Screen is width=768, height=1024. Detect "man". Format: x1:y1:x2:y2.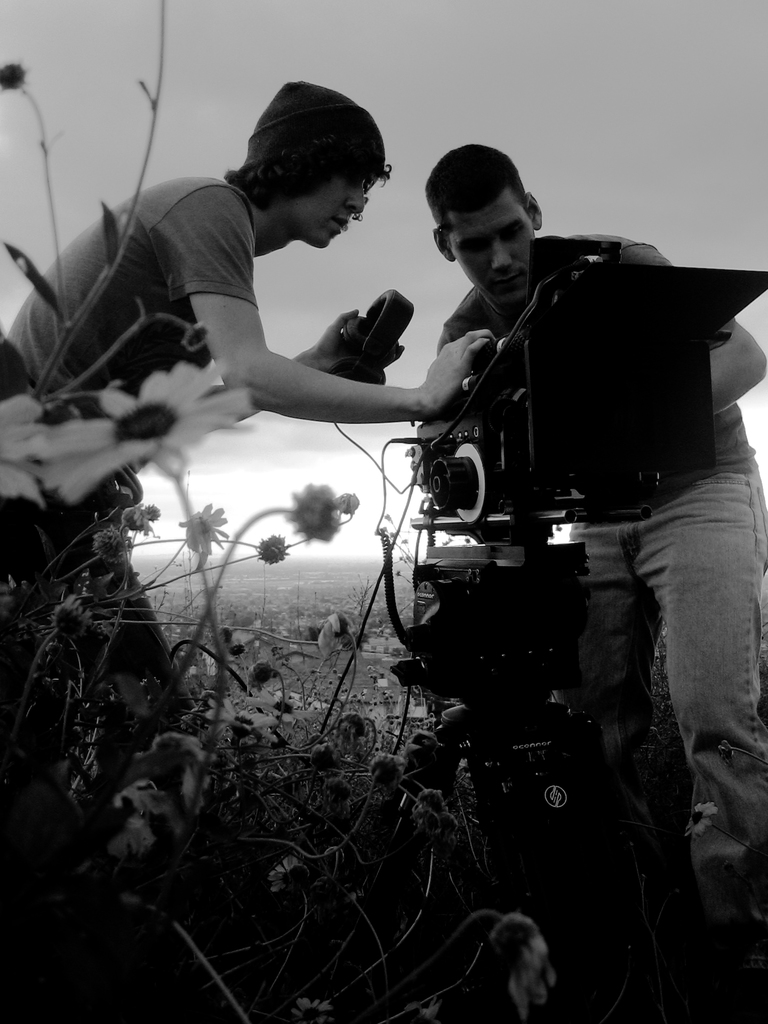
0:85:496:771.
